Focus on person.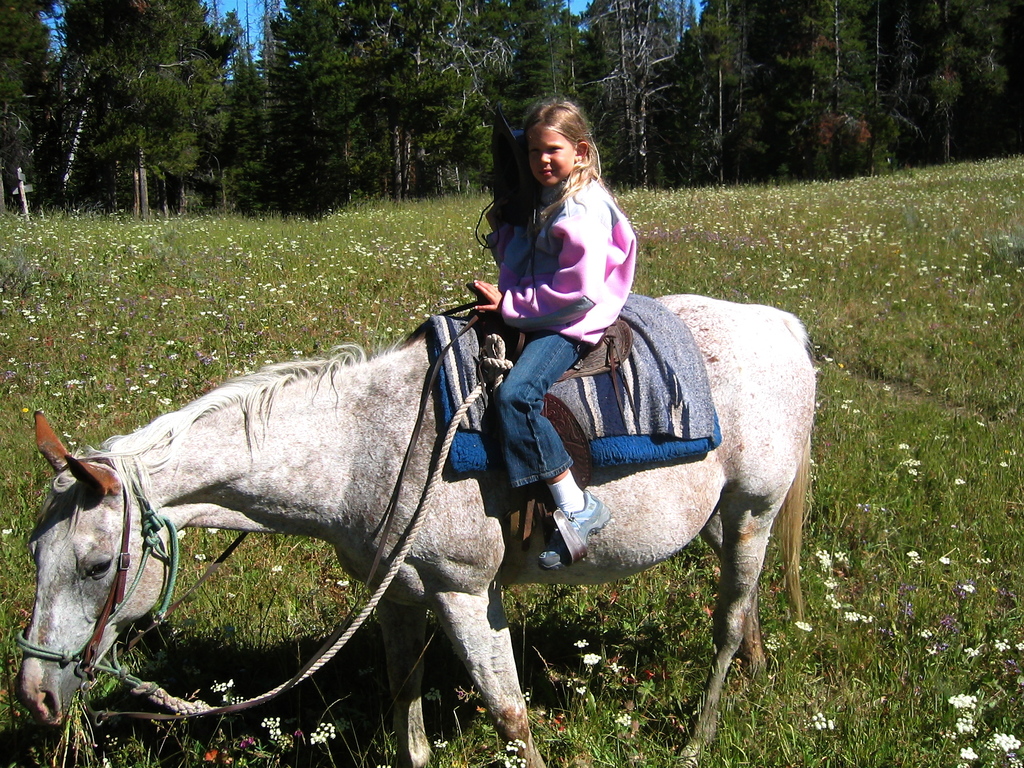
Focused at detection(470, 101, 642, 563).
